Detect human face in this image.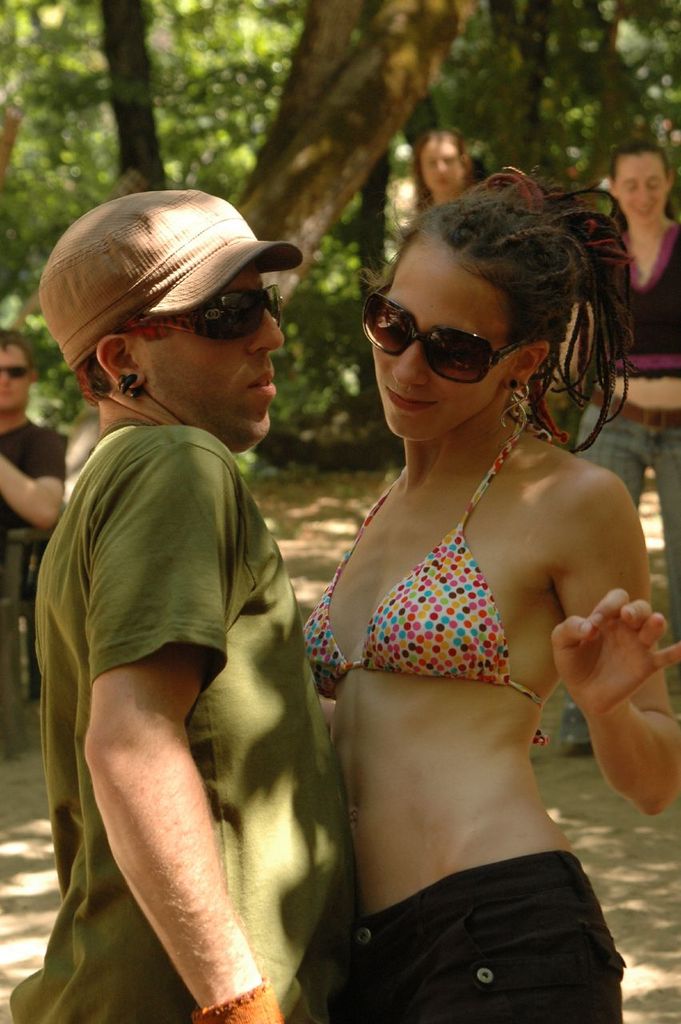
Detection: [x1=372, y1=238, x2=517, y2=442].
